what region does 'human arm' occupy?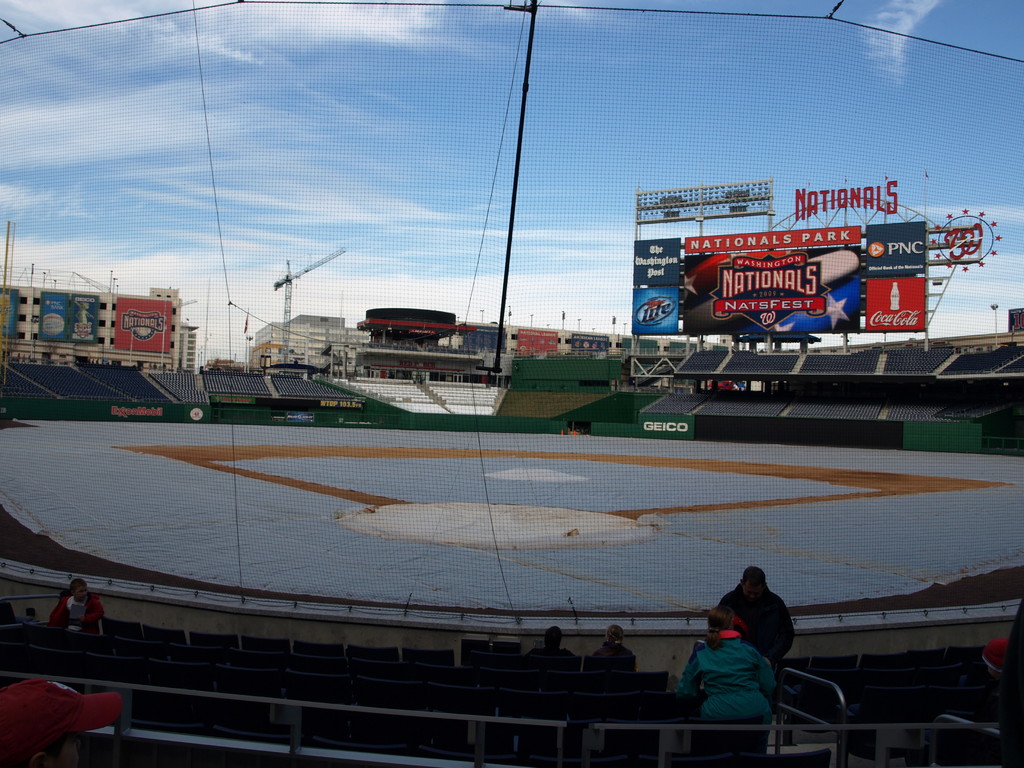
(49, 597, 65, 628).
